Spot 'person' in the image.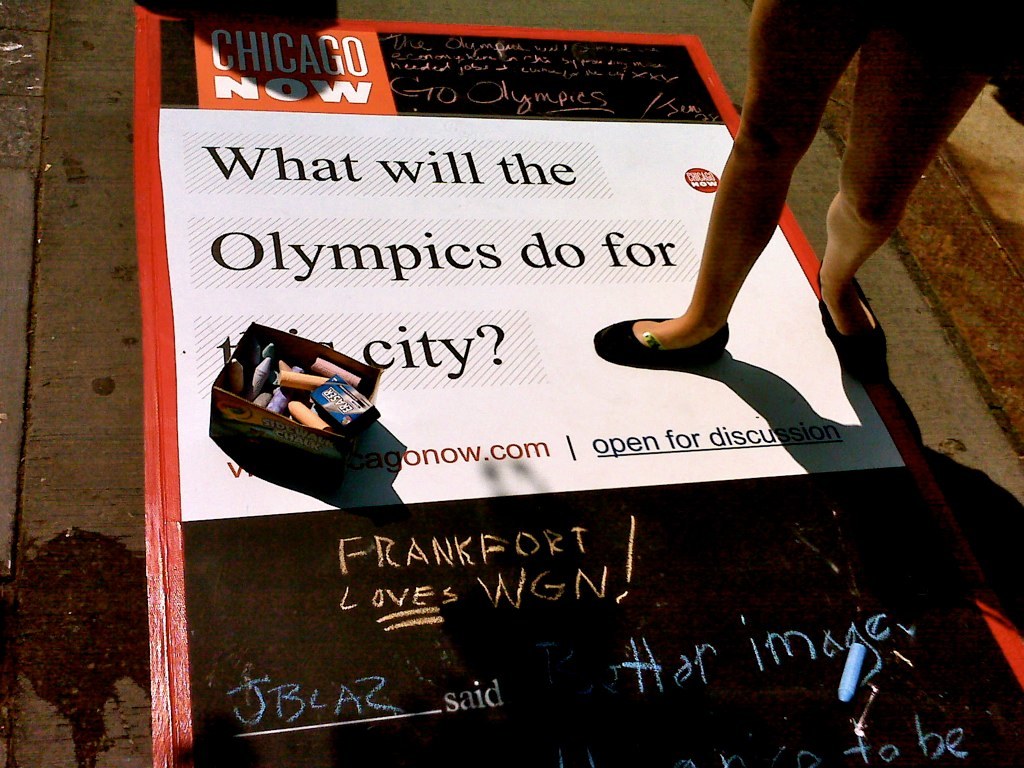
'person' found at <bbox>591, 0, 1023, 369</bbox>.
